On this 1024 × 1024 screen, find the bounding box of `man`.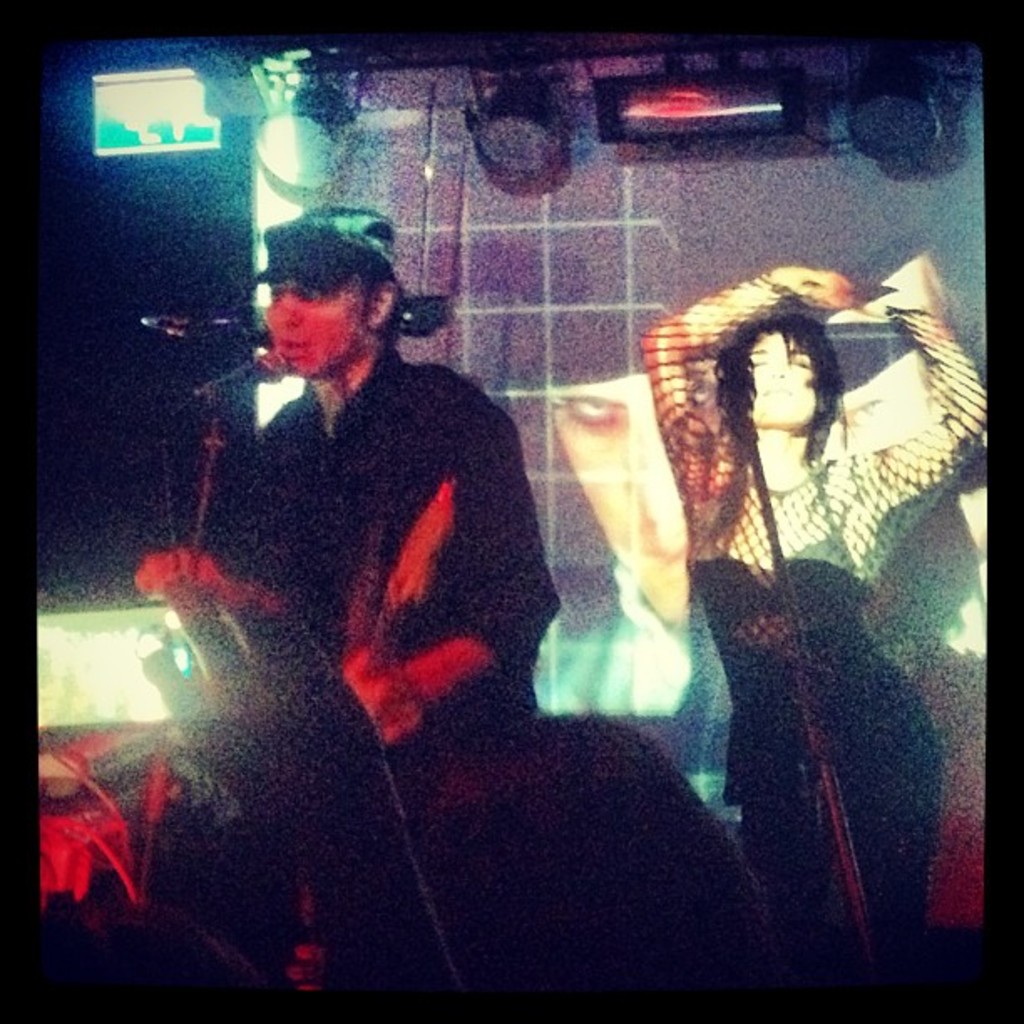
Bounding box: (x1=149, y1=192, x2=561, y2=868).
